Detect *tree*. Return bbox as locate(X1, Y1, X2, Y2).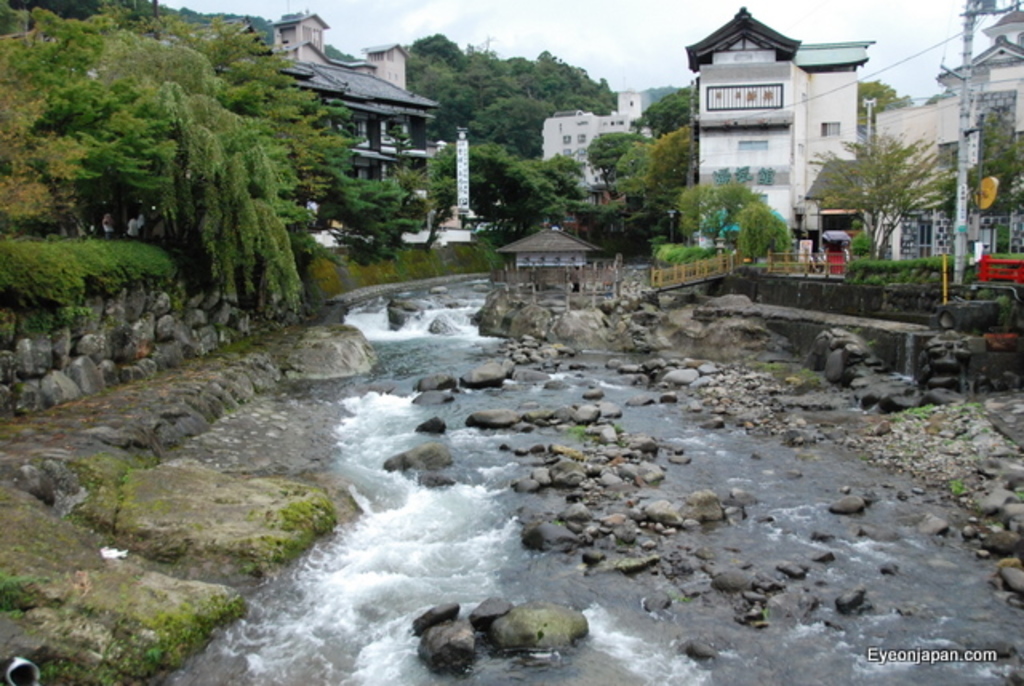
locate(963, 102, 1022, 253).
